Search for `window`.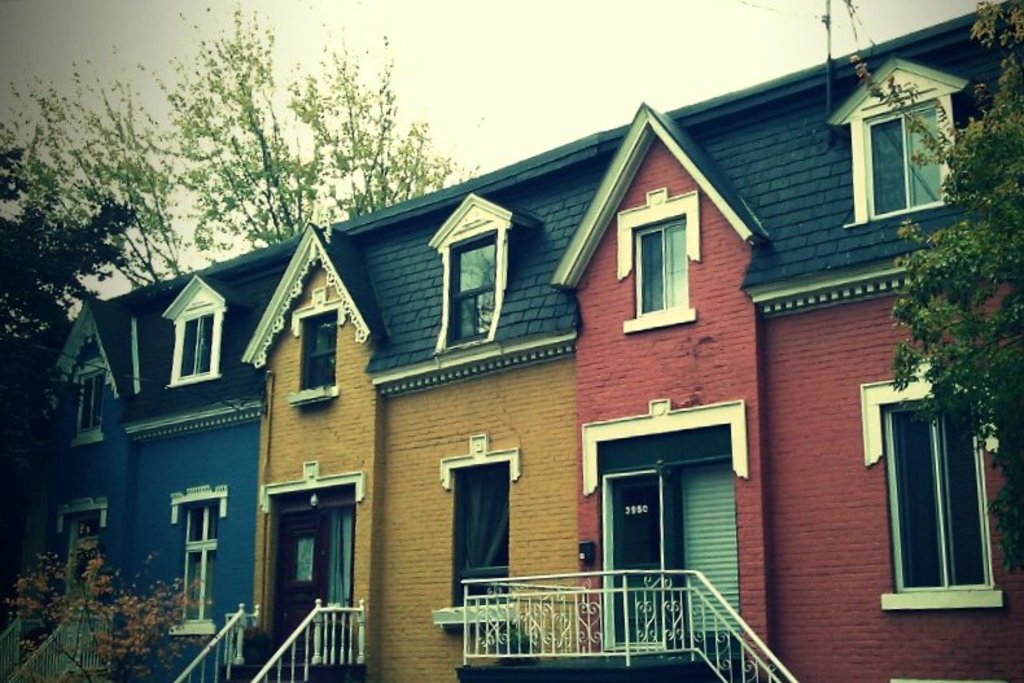
Found at rect(865, 403, 997, 590).
